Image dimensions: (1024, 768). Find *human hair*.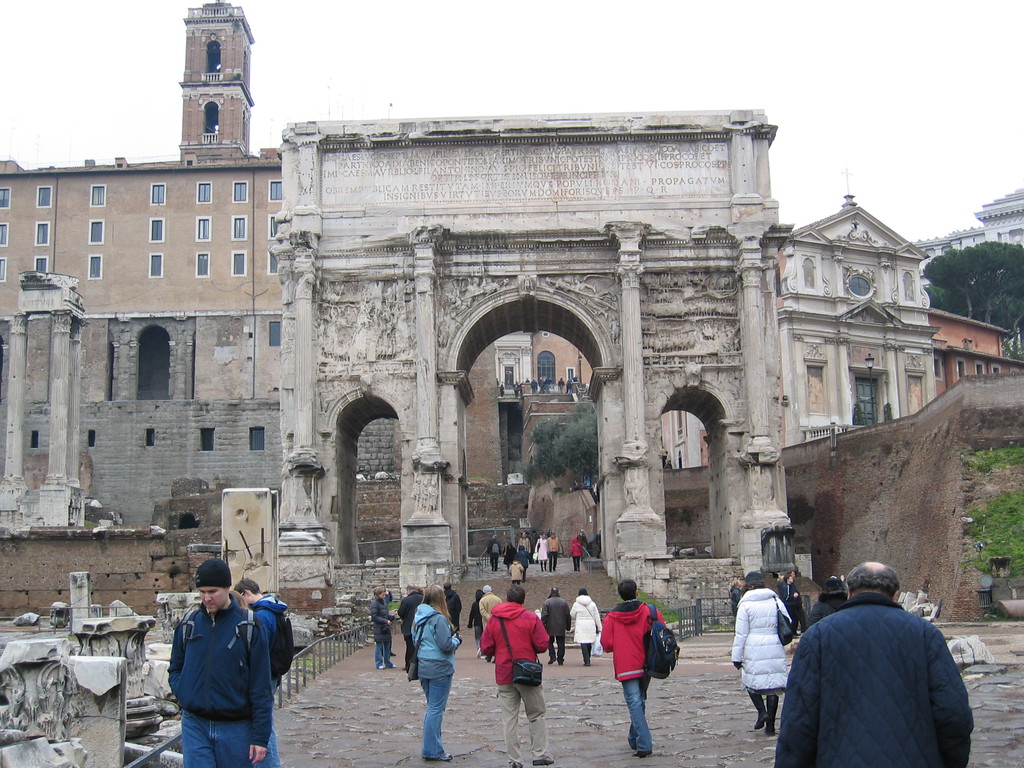
detection(822, 577, 845, 601).
